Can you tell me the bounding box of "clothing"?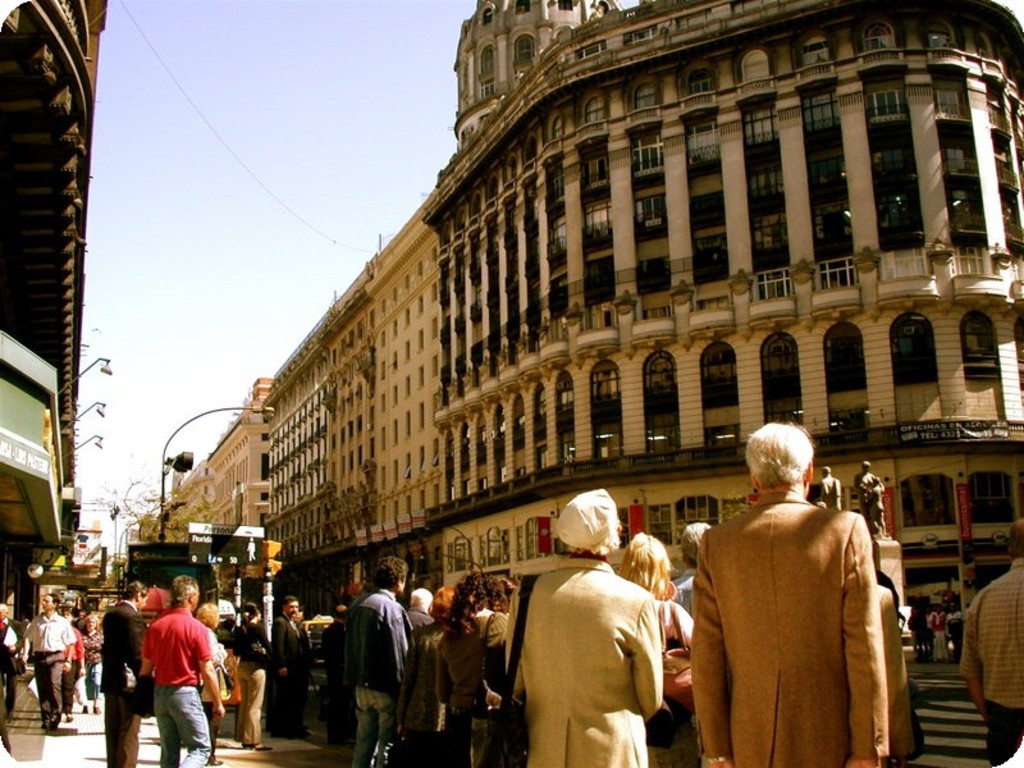
[left=24, top=608, right=81, bottom=721].
